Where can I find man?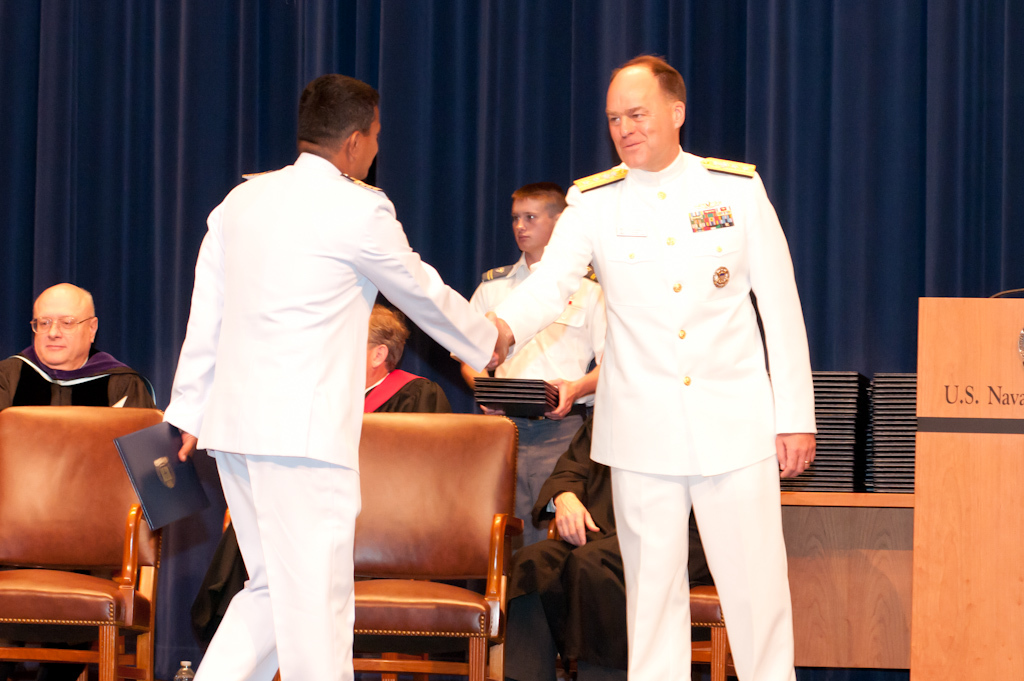
You can find it at x1=484 y1=53 x2=820 y2=680.
